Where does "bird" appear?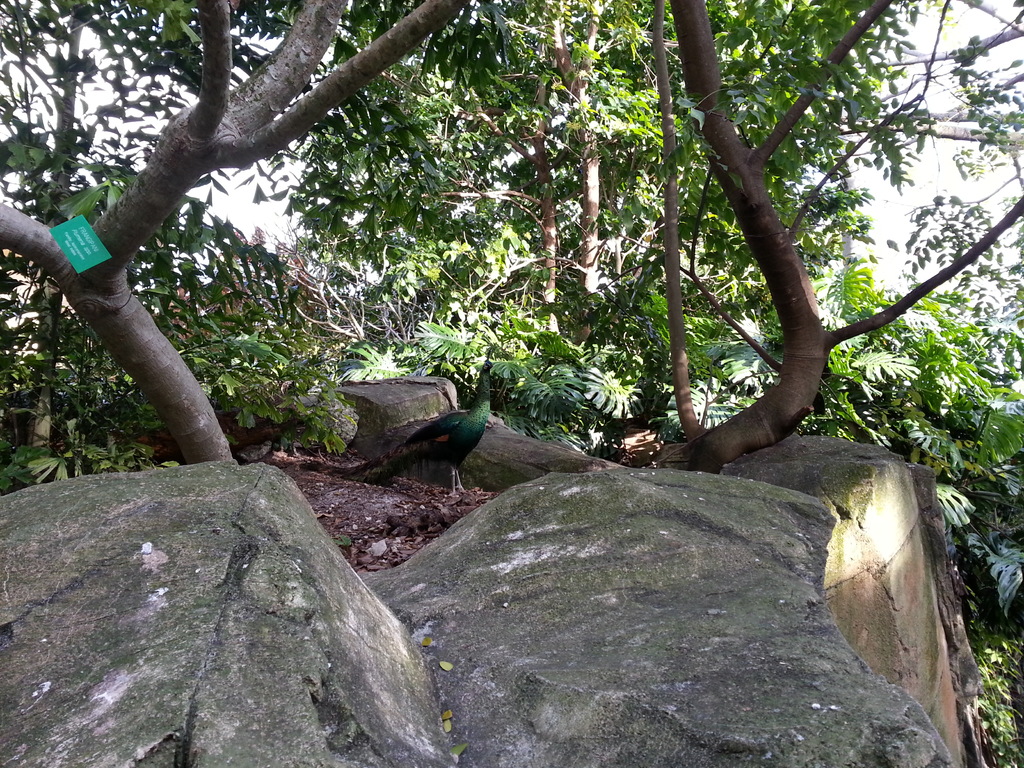
Appears at rect(381, 394, 492, 483).
